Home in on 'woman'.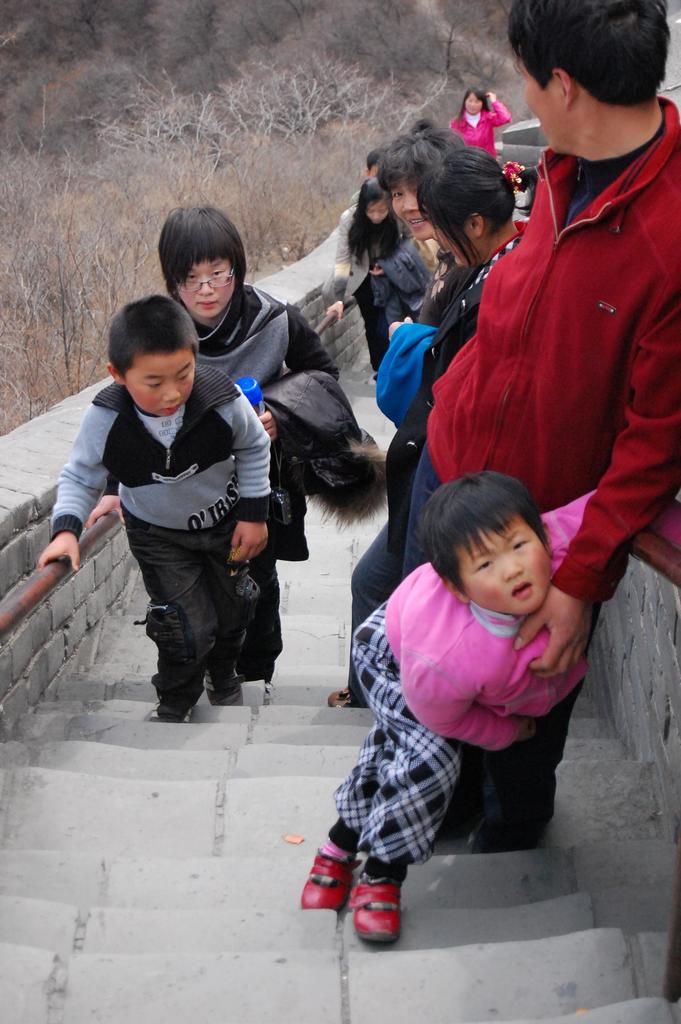
Homed in at select_region(82, 219, 329, 684).
